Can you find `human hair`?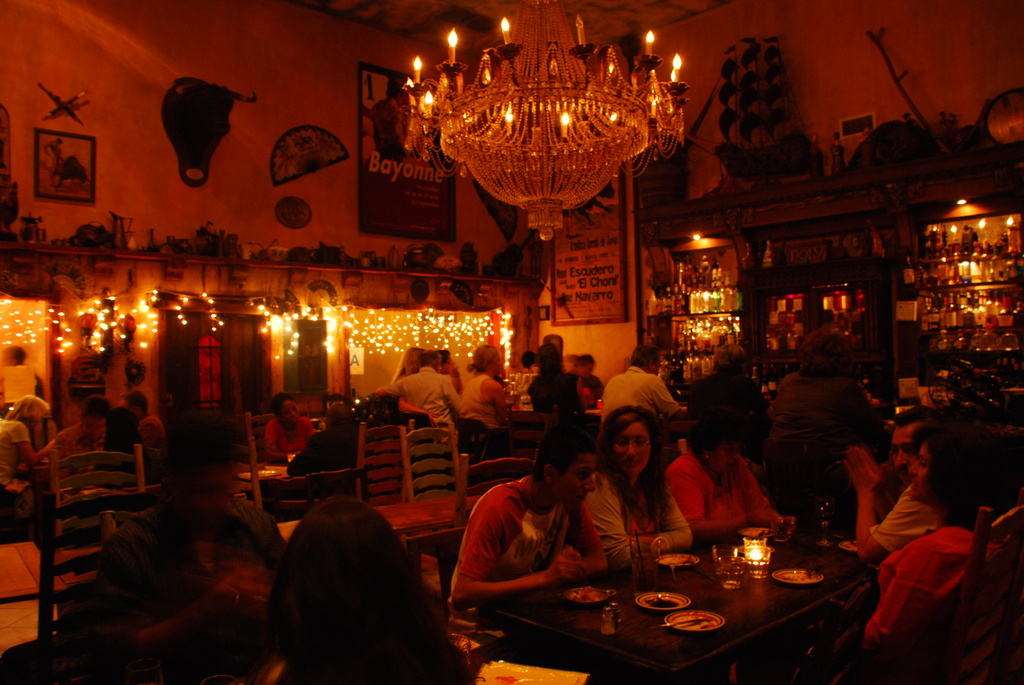
Yes, bounding box: 417, 352, 438, 365.
